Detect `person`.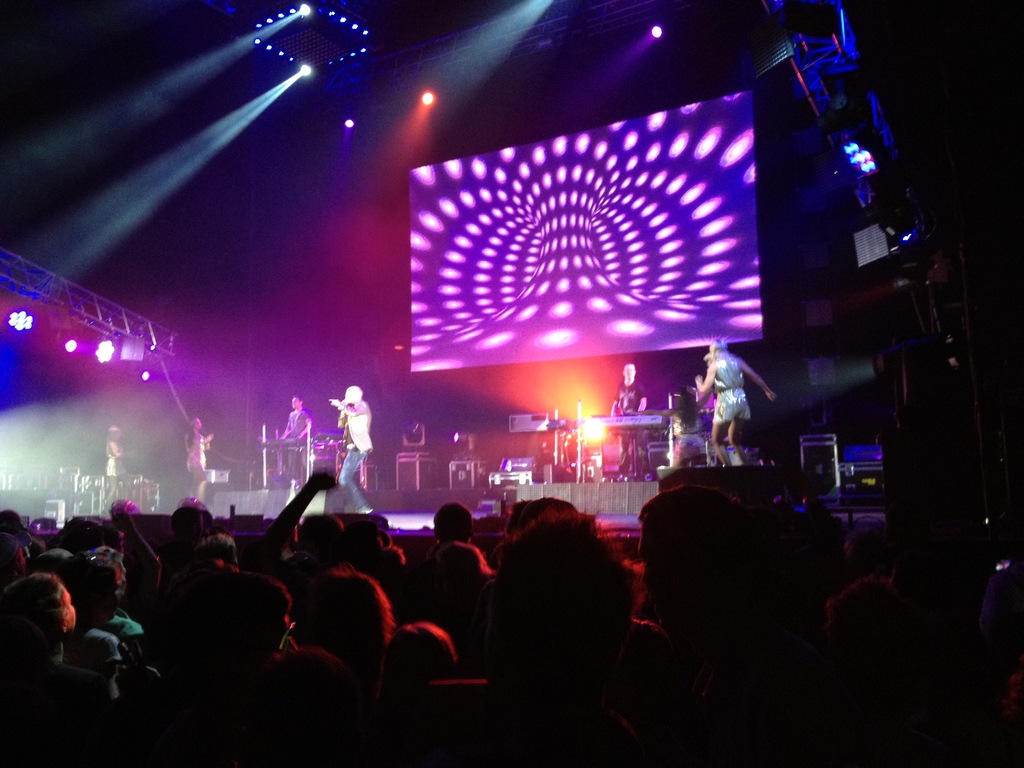
Detected at [x1=181, y1=414, x2=214, y2=500].
